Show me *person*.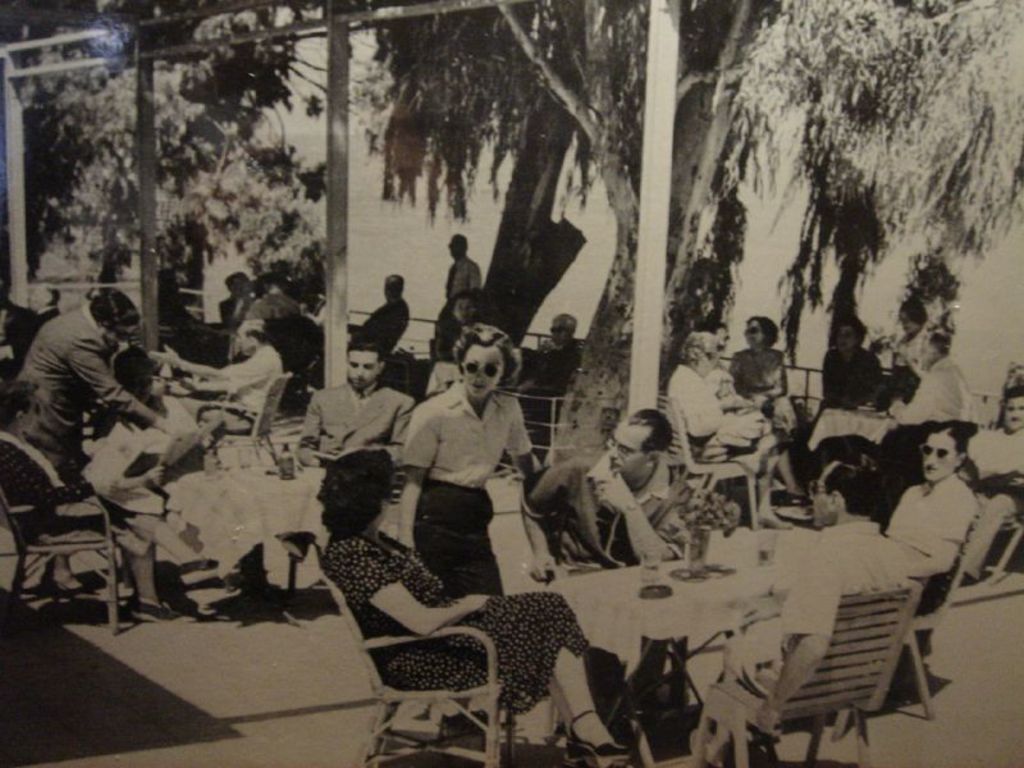
*person* is here: 239, 270, 292, 349.
